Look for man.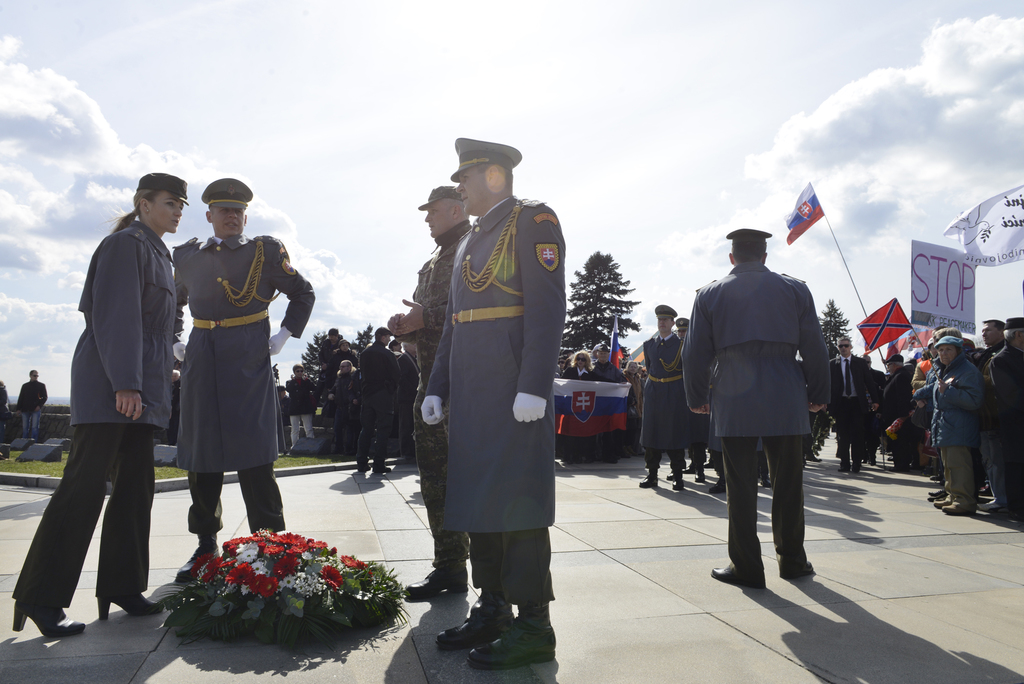
Found: (972, 310, 1014, 505).
